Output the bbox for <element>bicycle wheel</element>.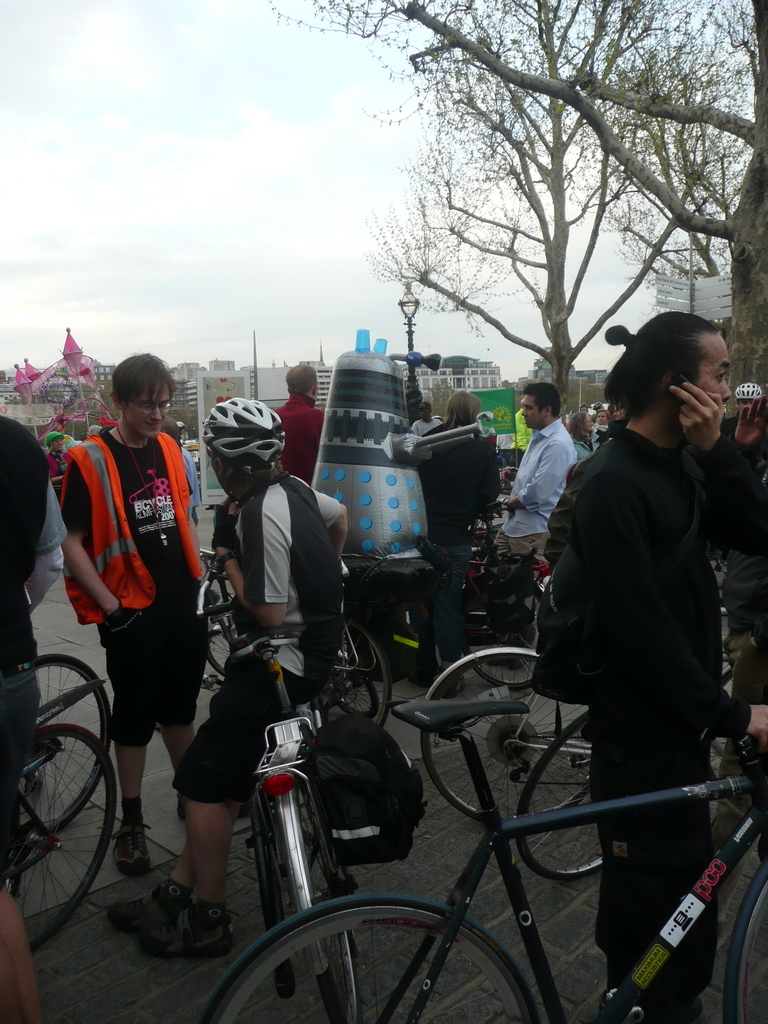
region(467, 569, 551, 695).
